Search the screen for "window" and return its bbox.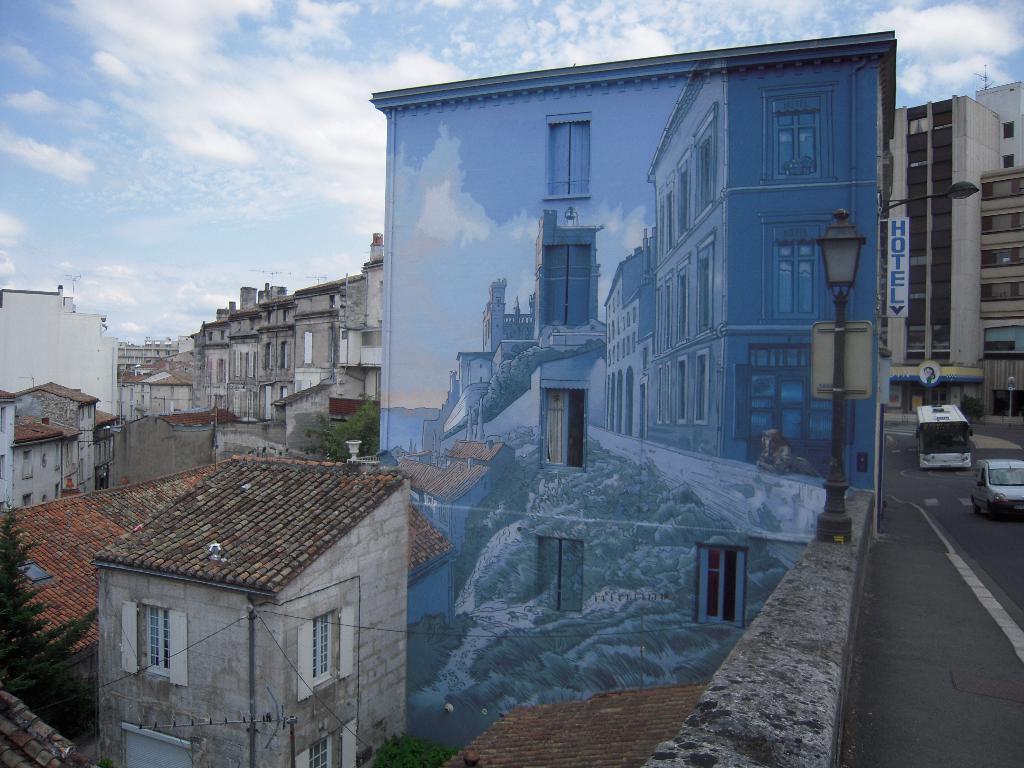
Found: select_region(670, 259, 684, 339).
